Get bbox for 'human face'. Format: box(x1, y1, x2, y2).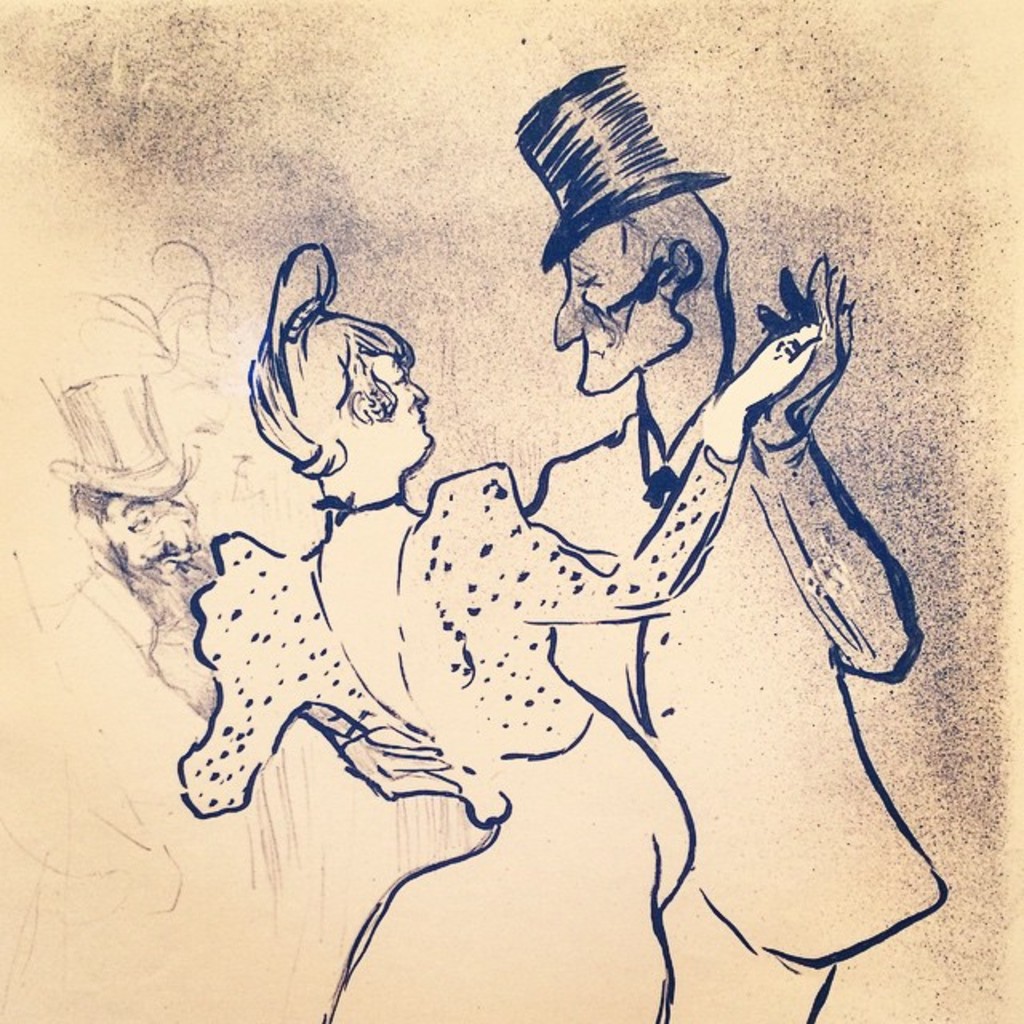
box(555, 226, 686, 398).
